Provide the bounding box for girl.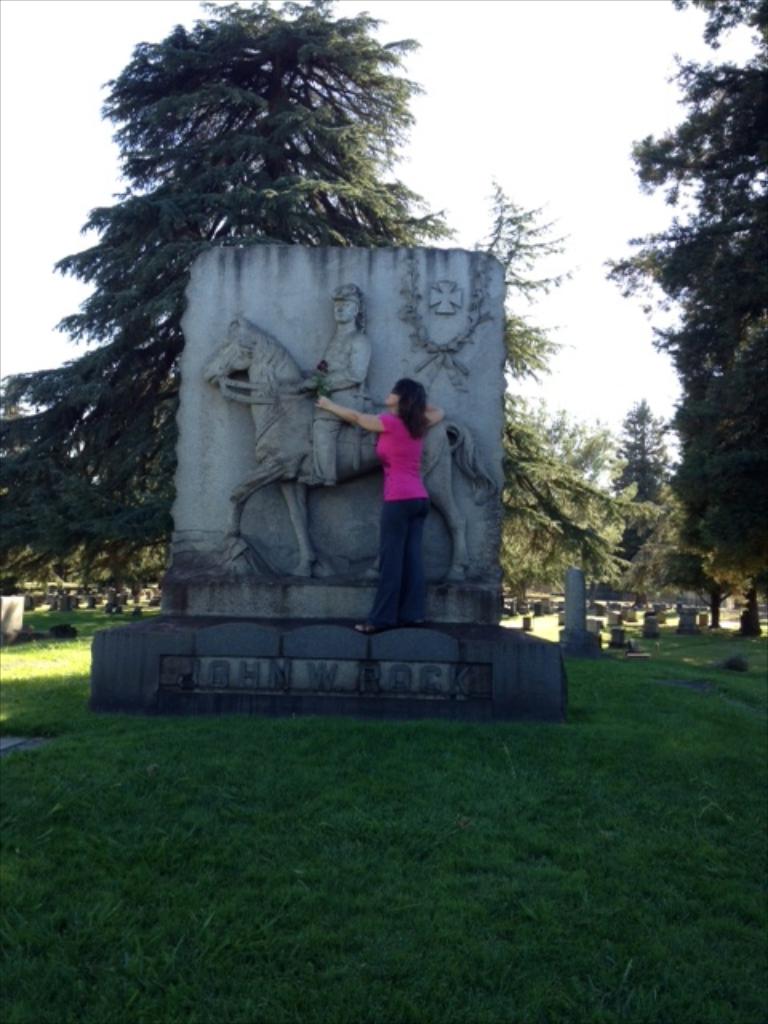
BBox(315, 379, 446, 624).
